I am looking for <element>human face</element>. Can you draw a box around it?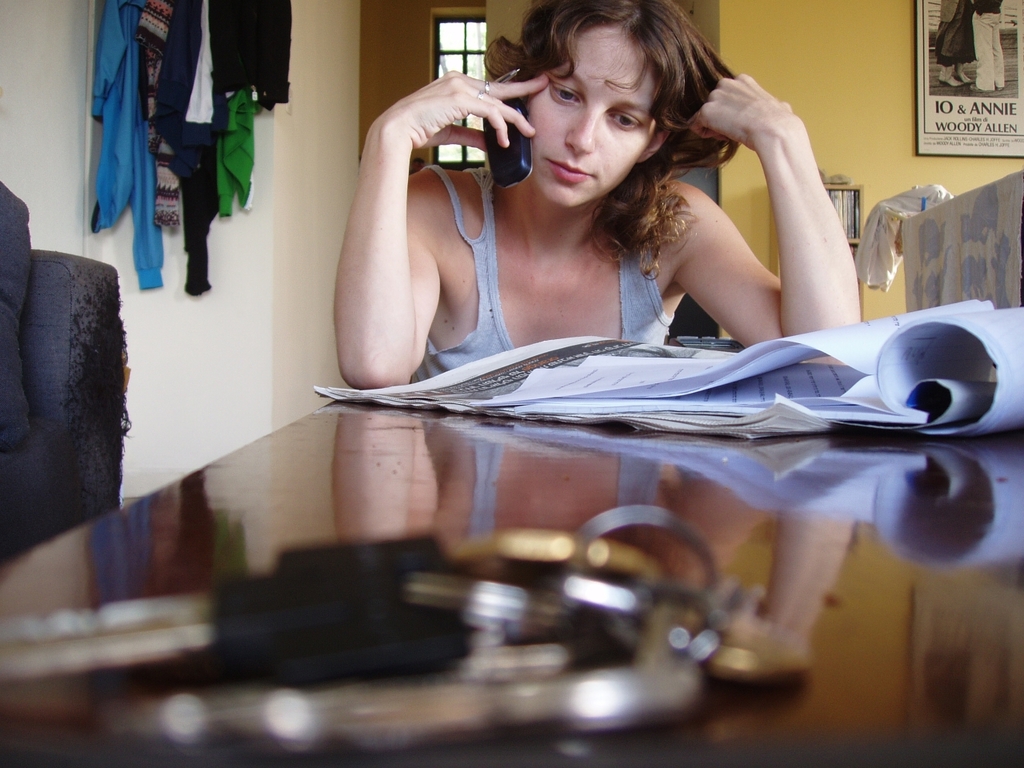
Sure, the bounding box is (left=519, top=21, right=663, bottom=209).
